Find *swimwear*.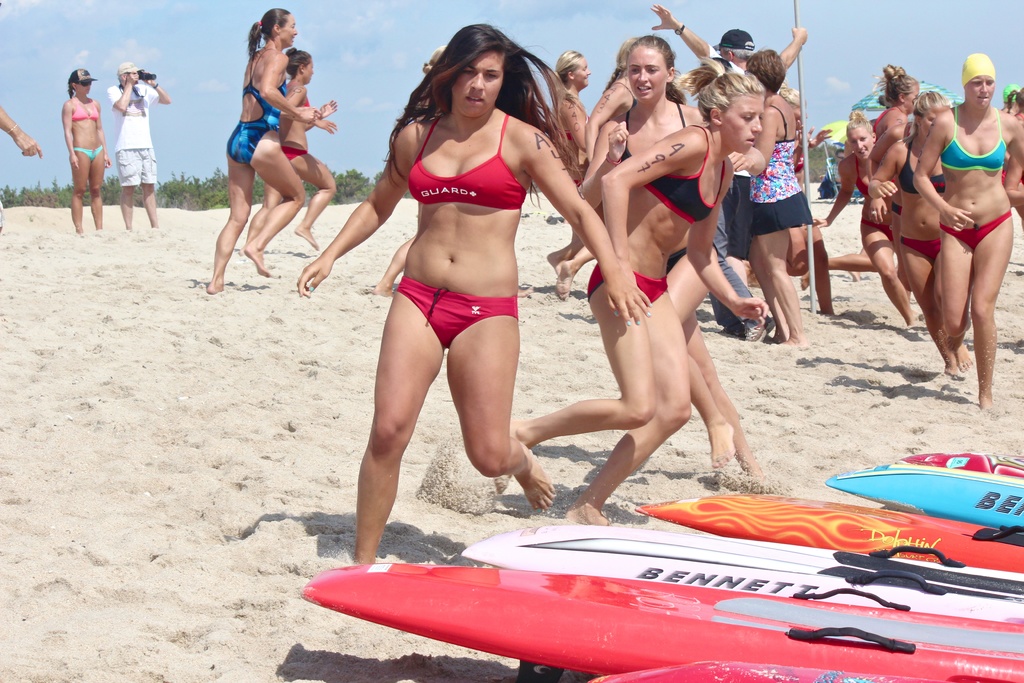
box=[280, 145, 308, 161].
